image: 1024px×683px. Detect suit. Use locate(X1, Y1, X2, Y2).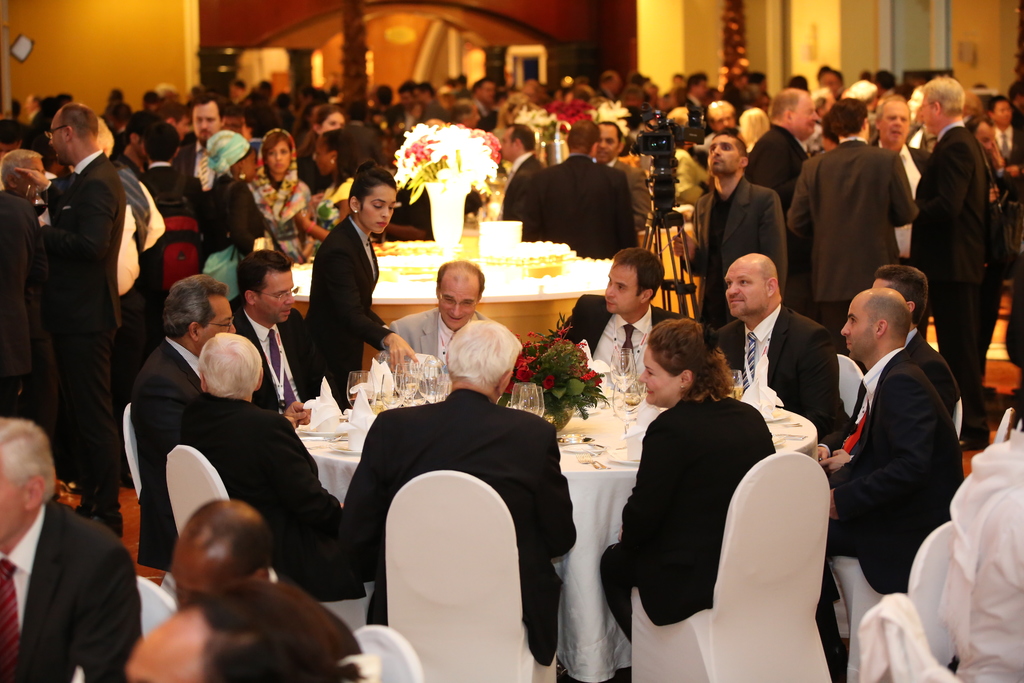
locate(0, 183, 50, 427).
